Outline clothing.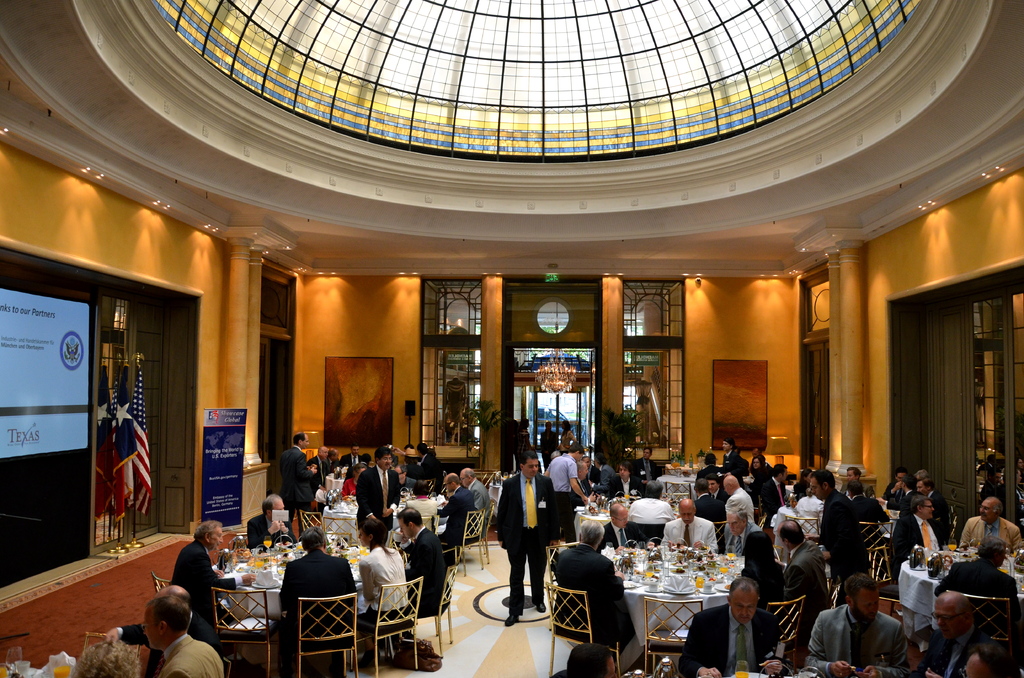
Outline: Rect(435, 482, 478, 561).
